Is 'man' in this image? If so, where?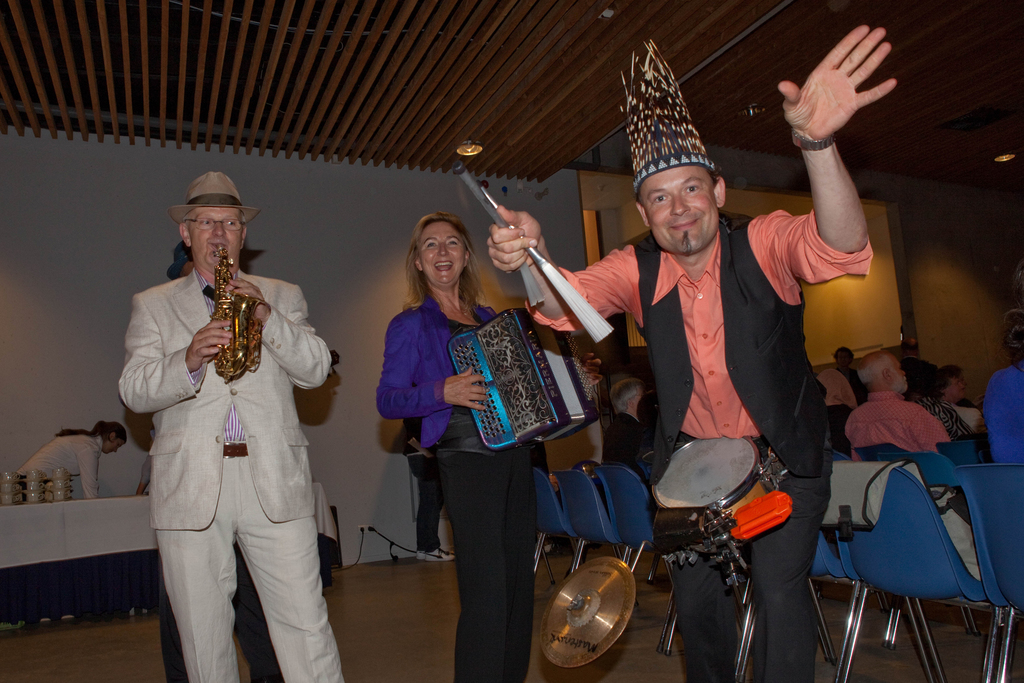
Yes, at BBox(845, 349, 948, 460).
